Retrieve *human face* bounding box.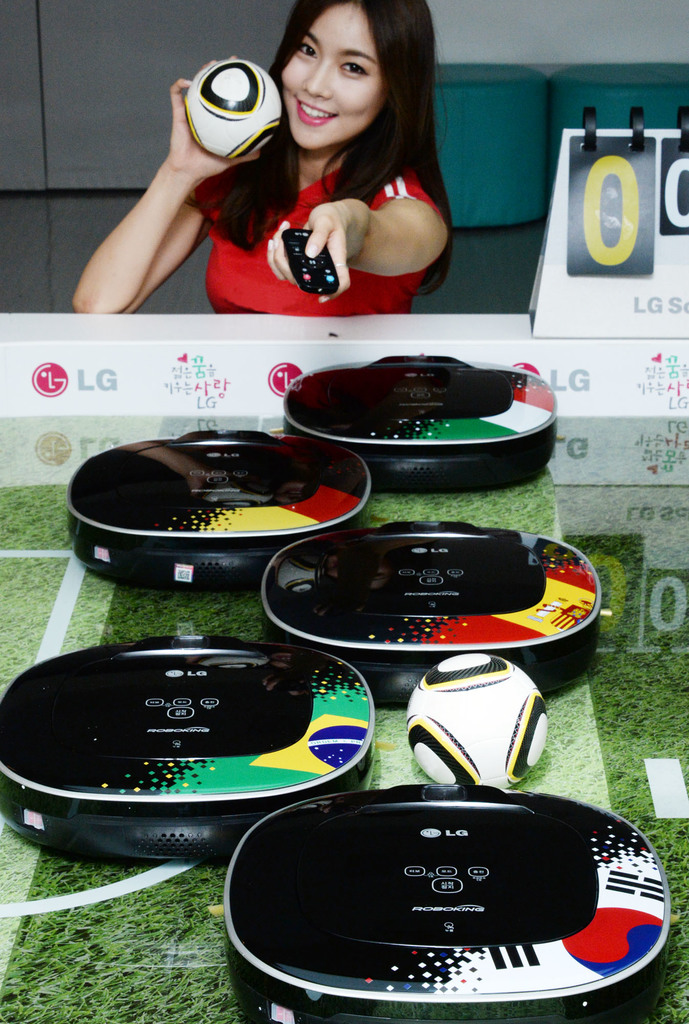
Bounding box: select_region(282, 4, 382, 140).
